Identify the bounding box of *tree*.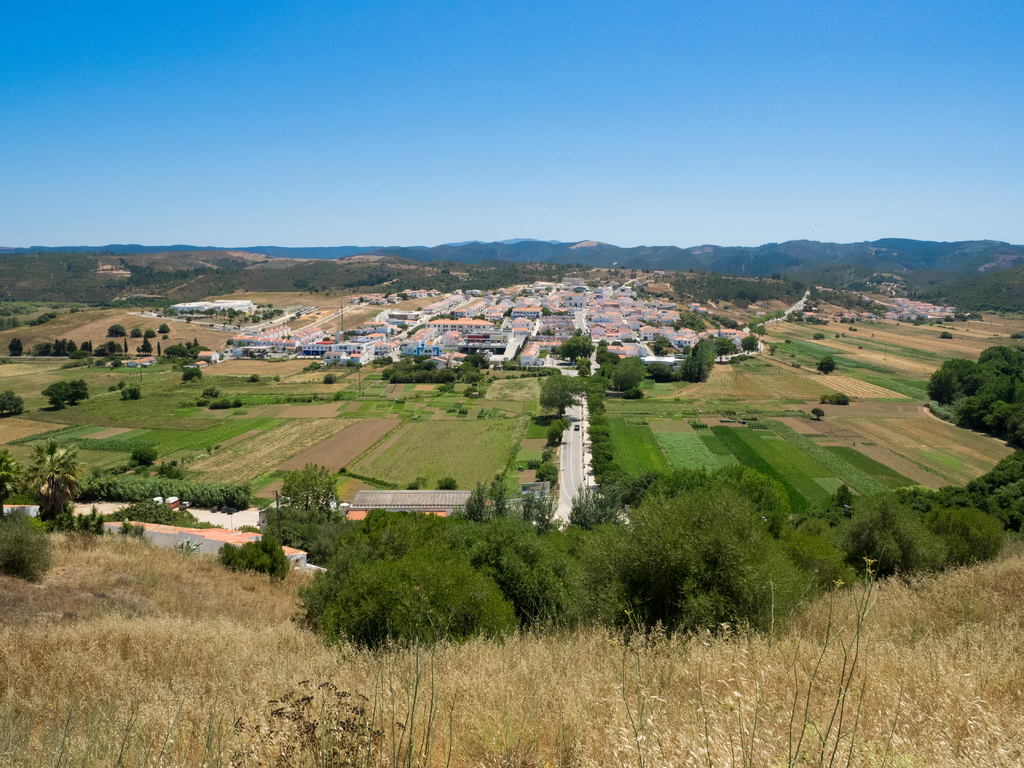
detection(12, 437, 88, 535).
